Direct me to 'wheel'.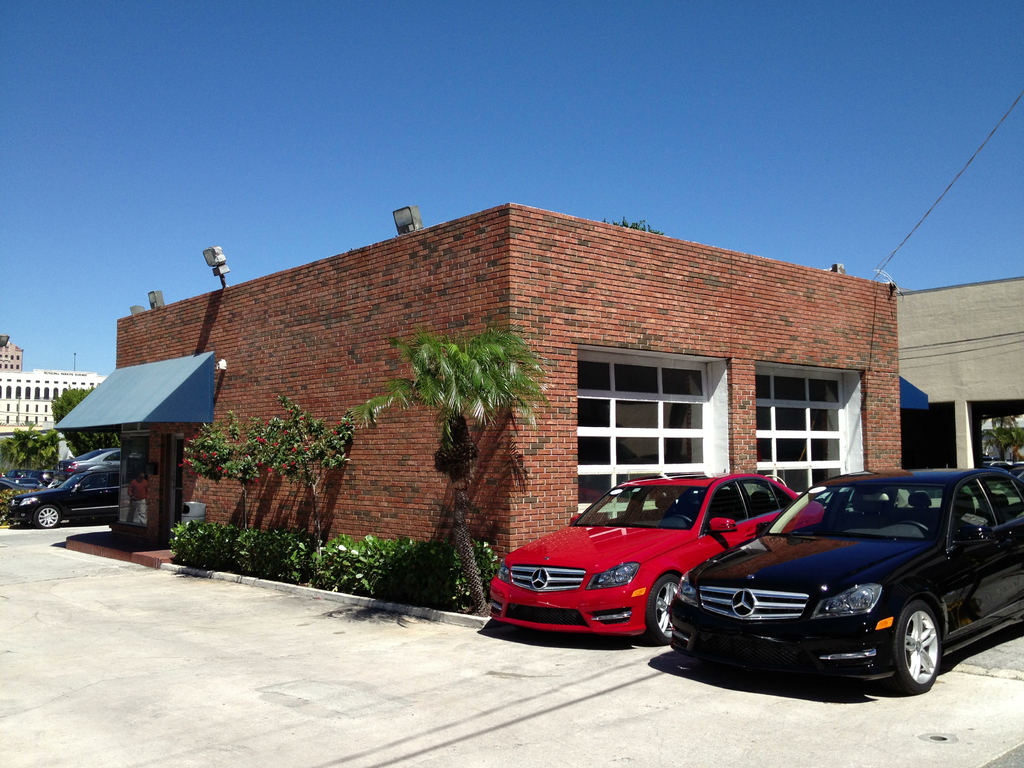
Direction: (left=644, top=579, right=678, bottom=642).
